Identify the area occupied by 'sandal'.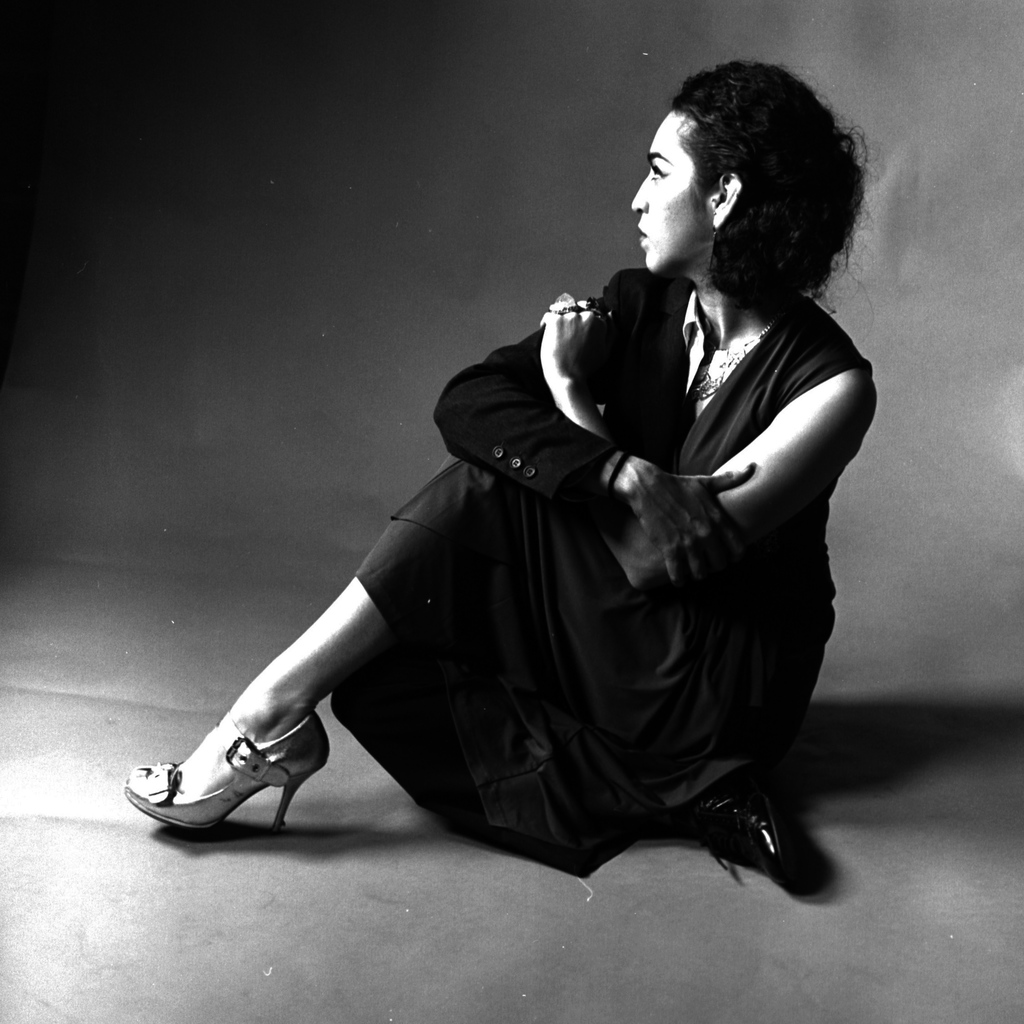
Area: l=122, t=686, r=346, b=838.
